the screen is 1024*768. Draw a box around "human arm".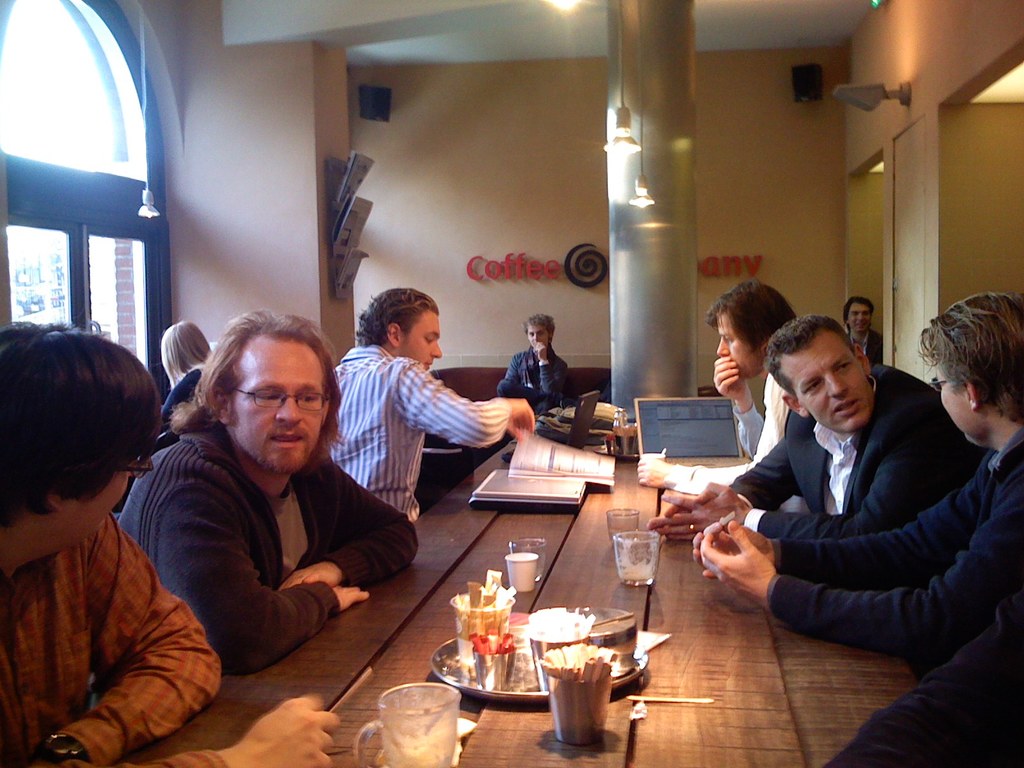
box=[32, 516, 209, 751].
